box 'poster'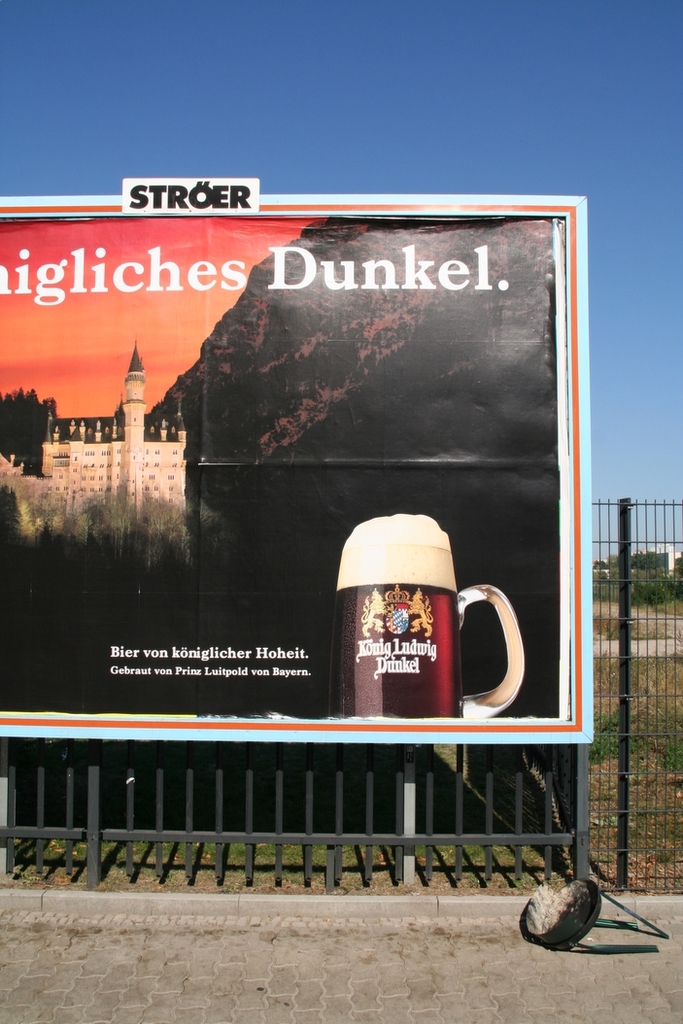
{"left": 0, "top": 217, "right": 576, "bottom": 718}
